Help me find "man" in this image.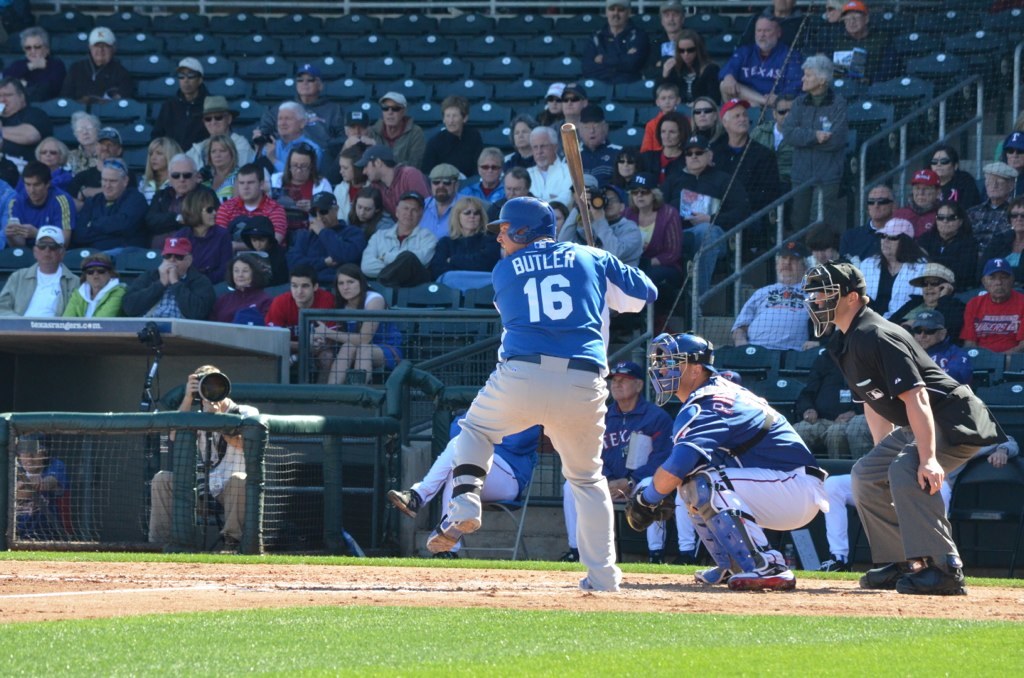
Found it: <region>527, 122, 575, 207</region>.
